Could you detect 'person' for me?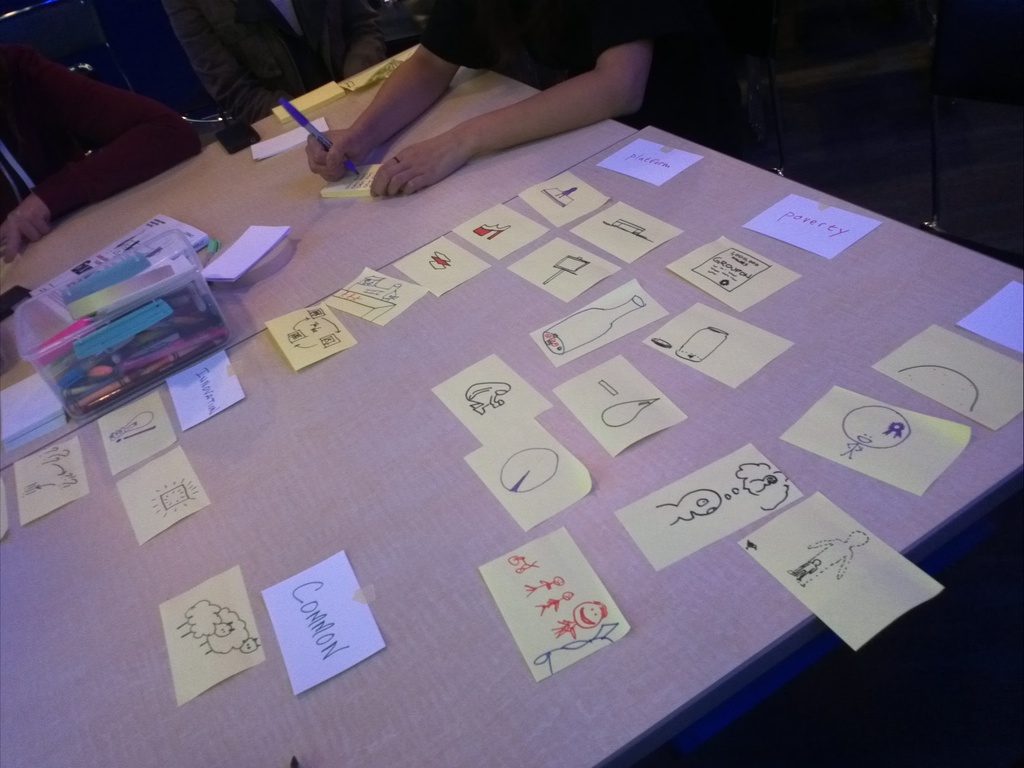
Detection result: (x1=300, y1=0, x2=765, y2=199).
